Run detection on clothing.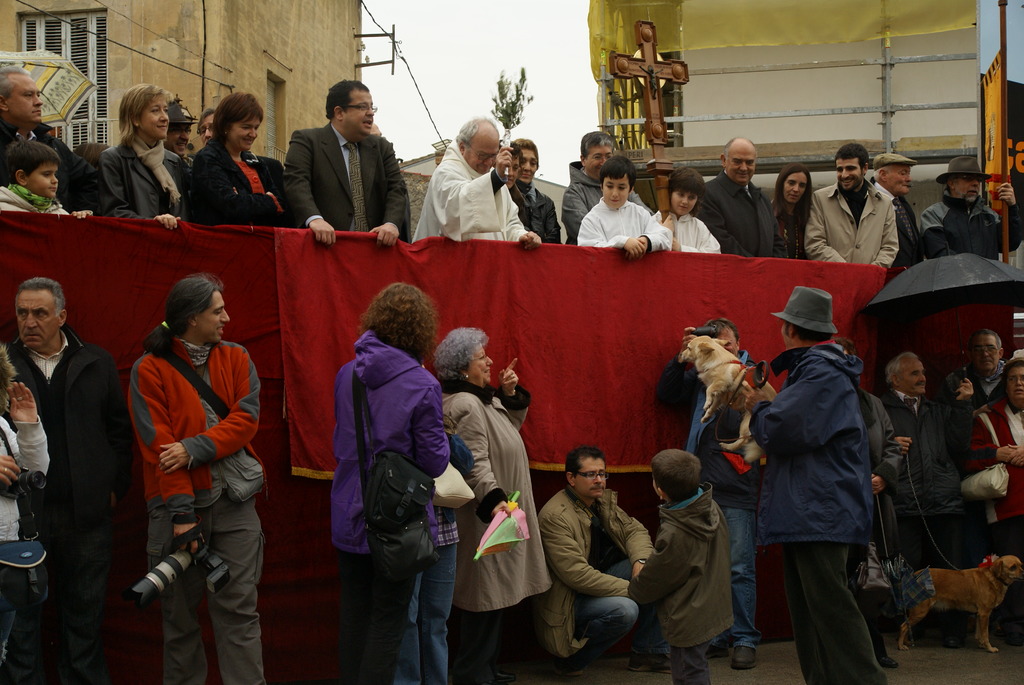
Result: BBox(330, 327, 452, 684).
